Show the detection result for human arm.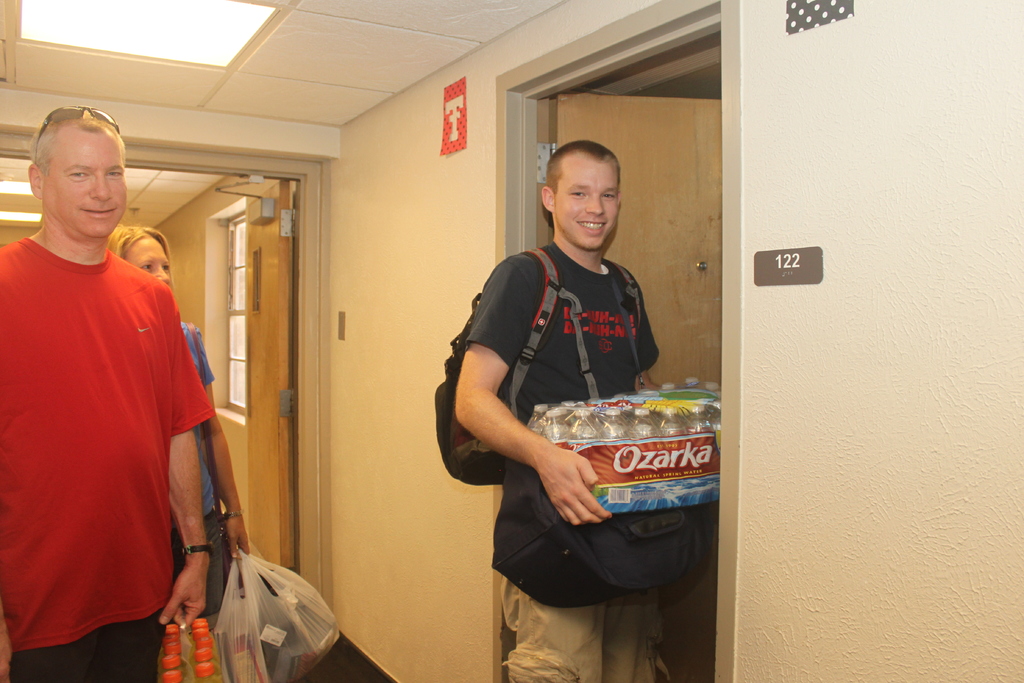
(163, 283, 216, 629).
